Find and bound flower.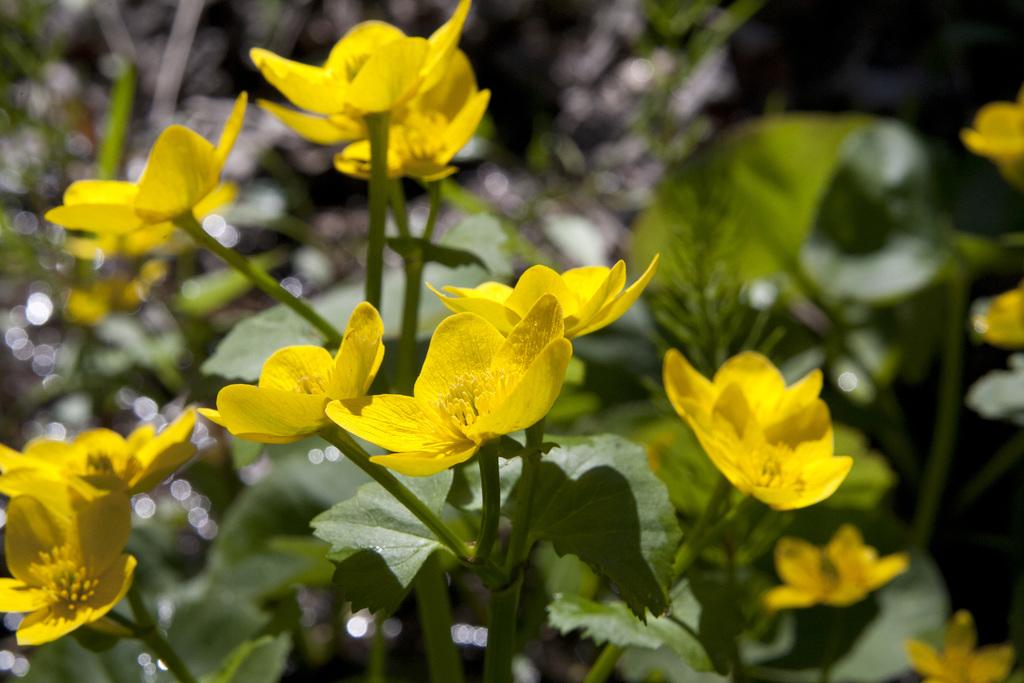
Bound: pyautogui.locateOnScreen(900, 611, 1015, 682).
